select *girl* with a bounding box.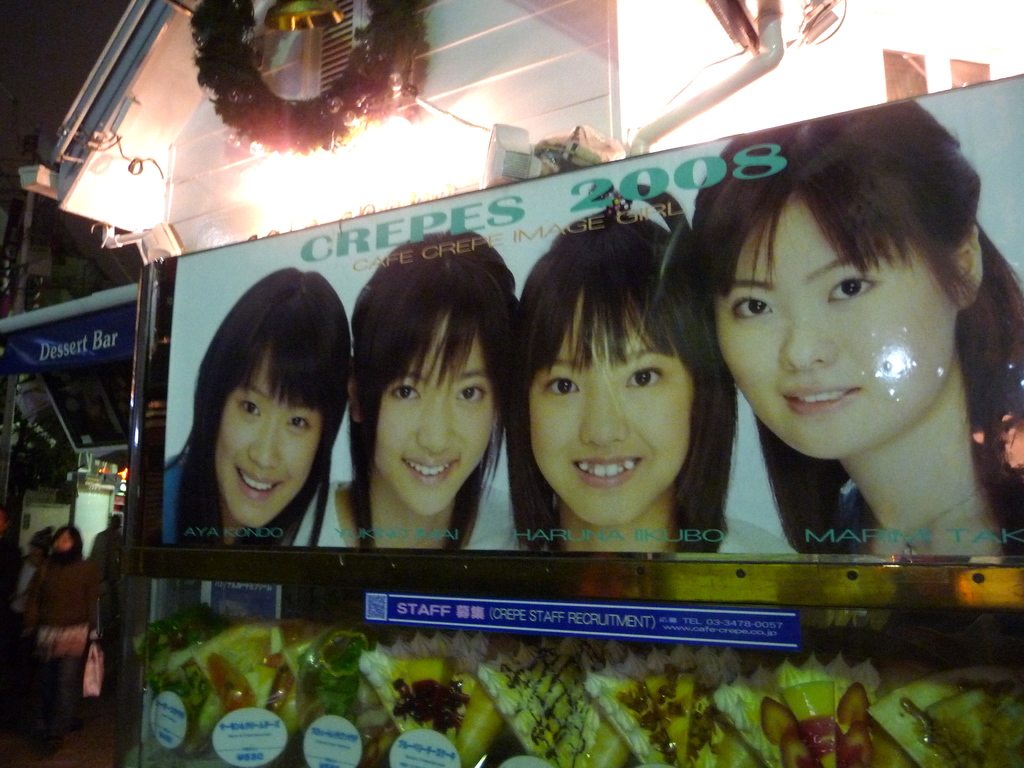
crop(499, 189, 797, 565).
